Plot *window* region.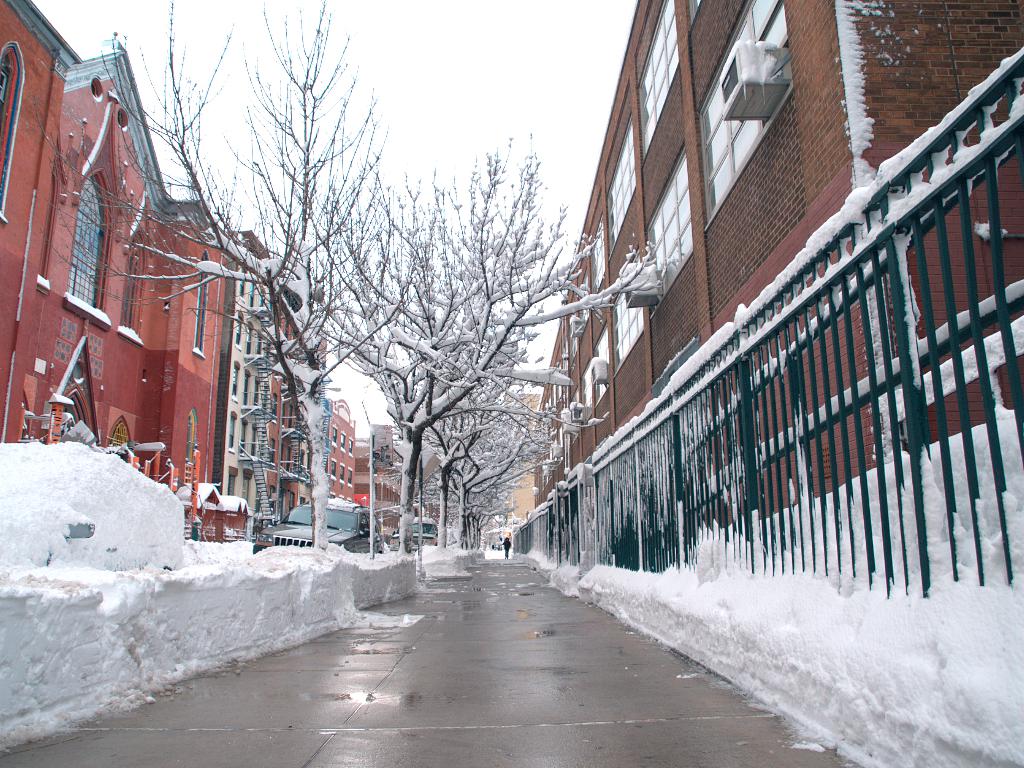
Plotted at [x1=345, y1=468, x2=353, y2=486].
